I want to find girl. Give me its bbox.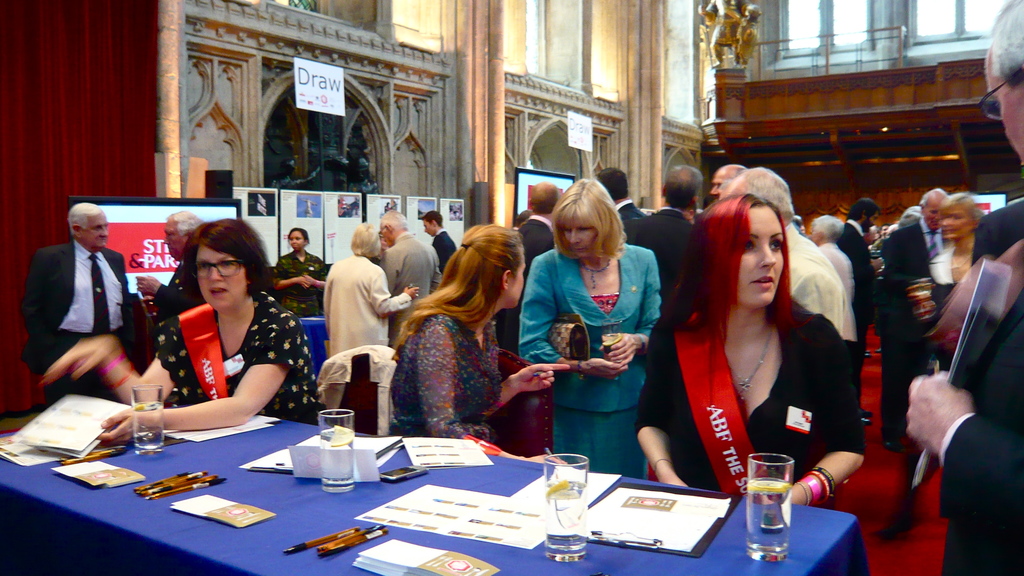
<region>388, 229, 572, 477</region>.
